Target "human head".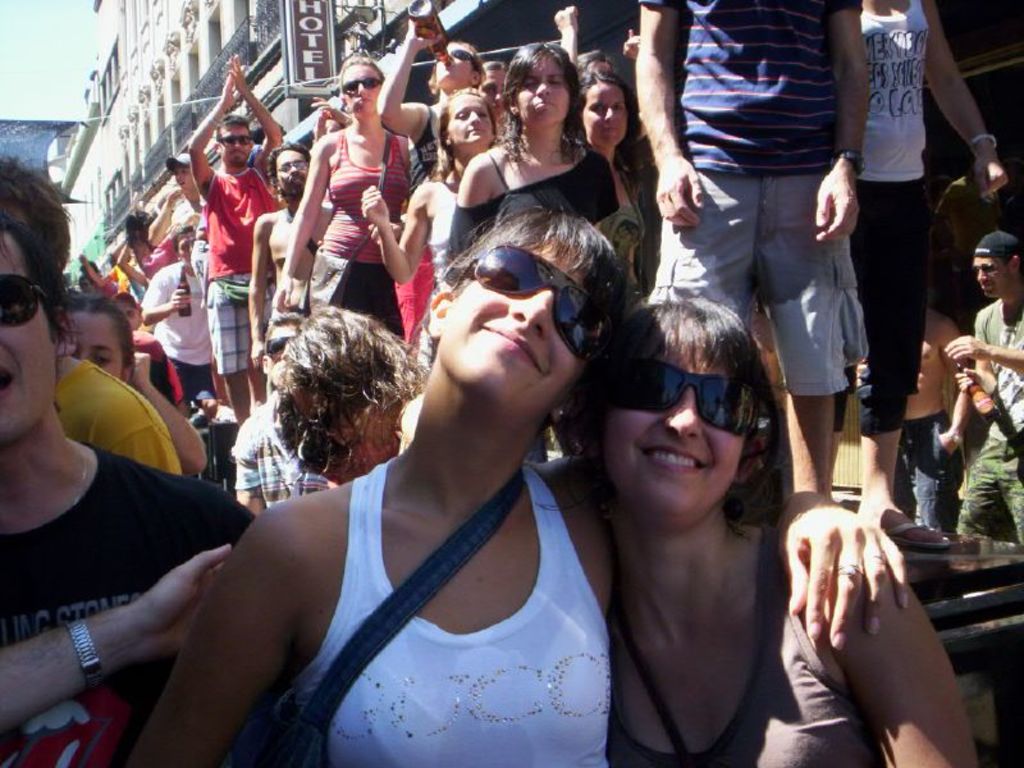
Target region: <region>507, 40, 577, 132</region>.
